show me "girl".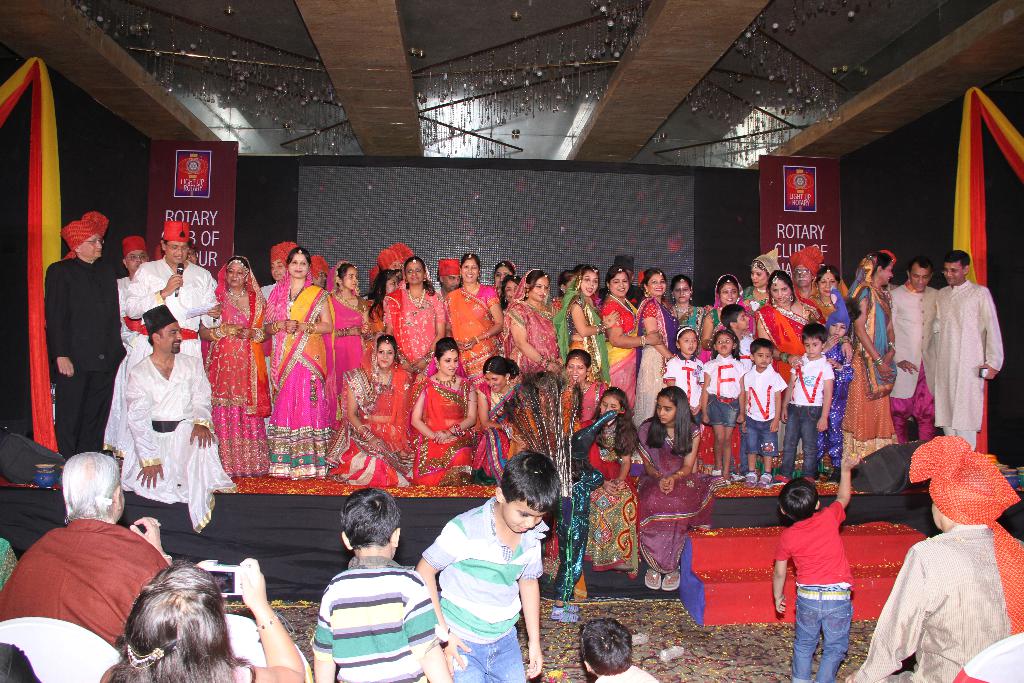
"girl" is here: select_region(810, 262, 854, 325).
